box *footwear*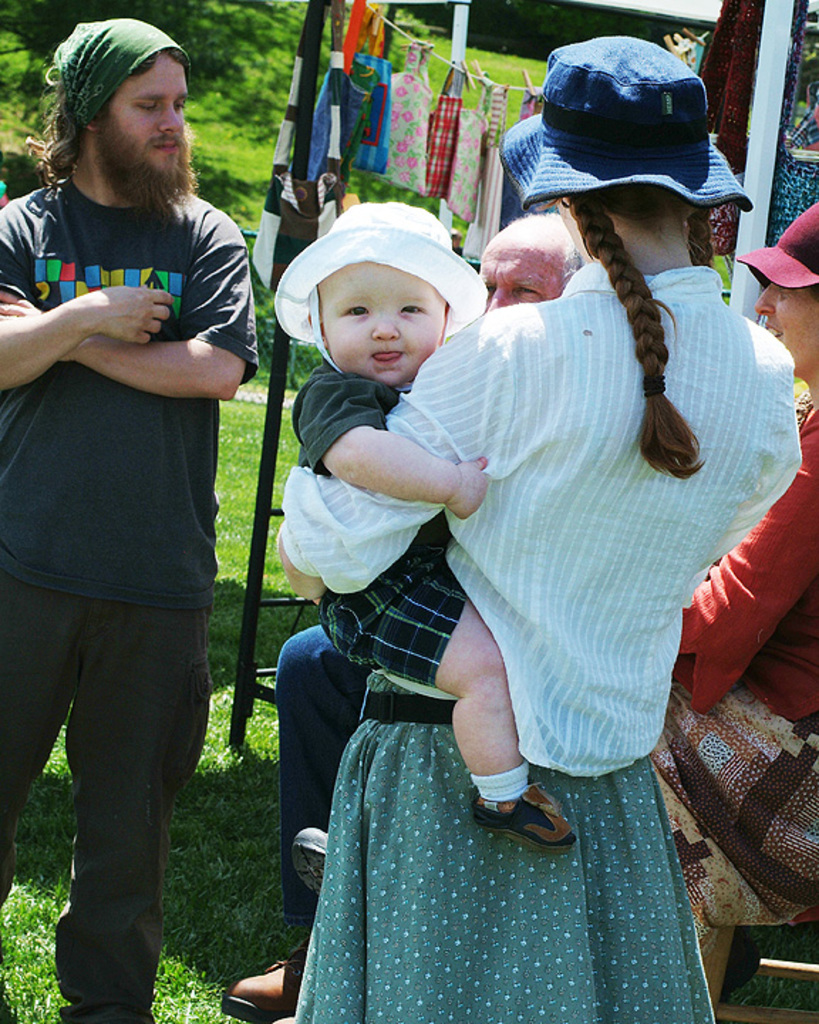
x1=215 y1=956 x2=287 y2=1021
